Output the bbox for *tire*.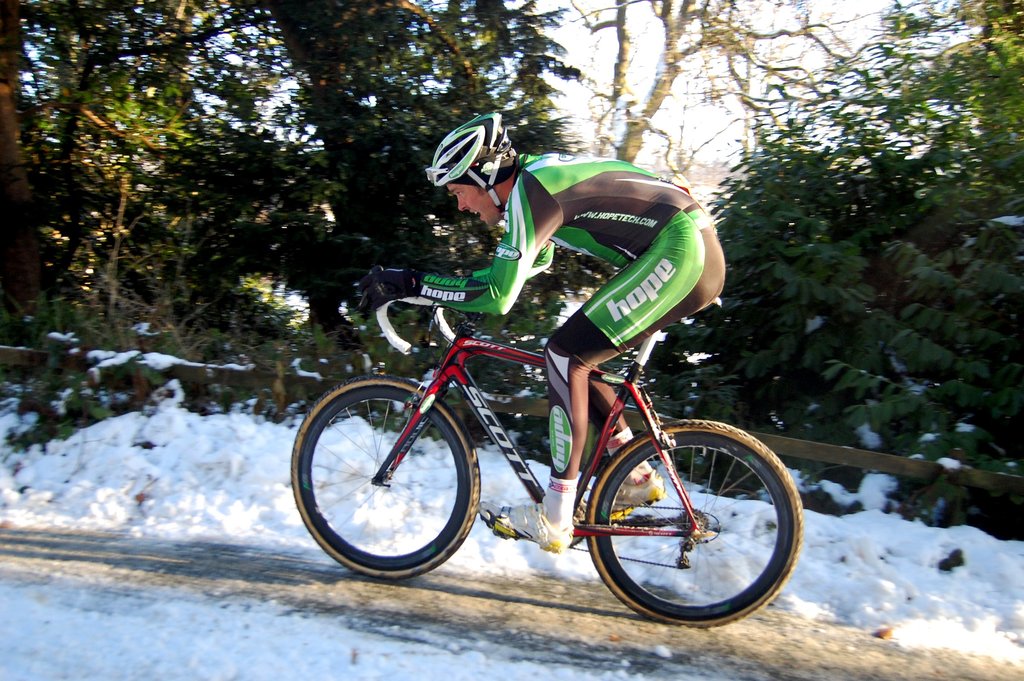
box=[586, 422, 790, 625].
